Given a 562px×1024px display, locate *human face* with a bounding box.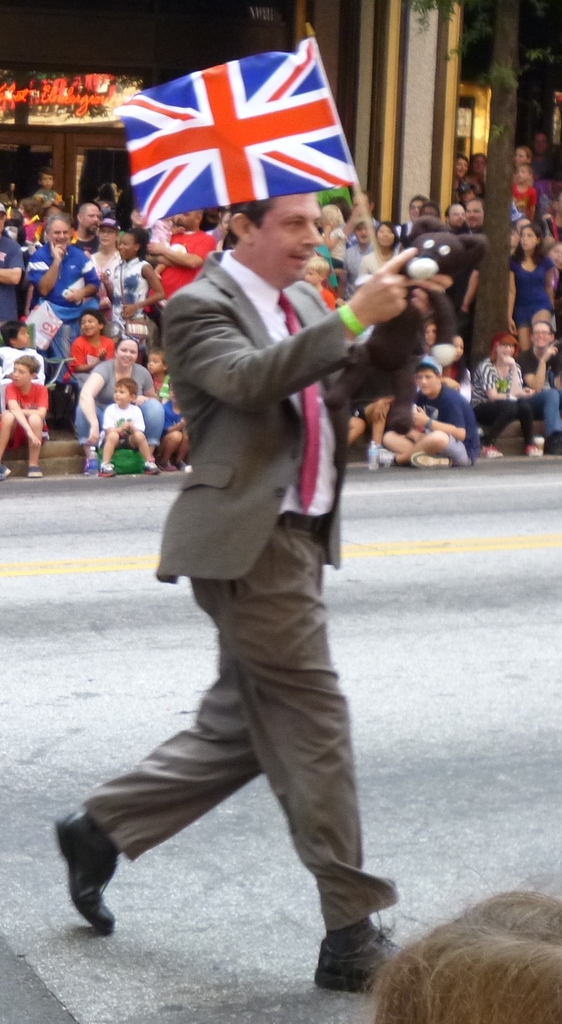
Located: rect(545, 242, 561, 264).
